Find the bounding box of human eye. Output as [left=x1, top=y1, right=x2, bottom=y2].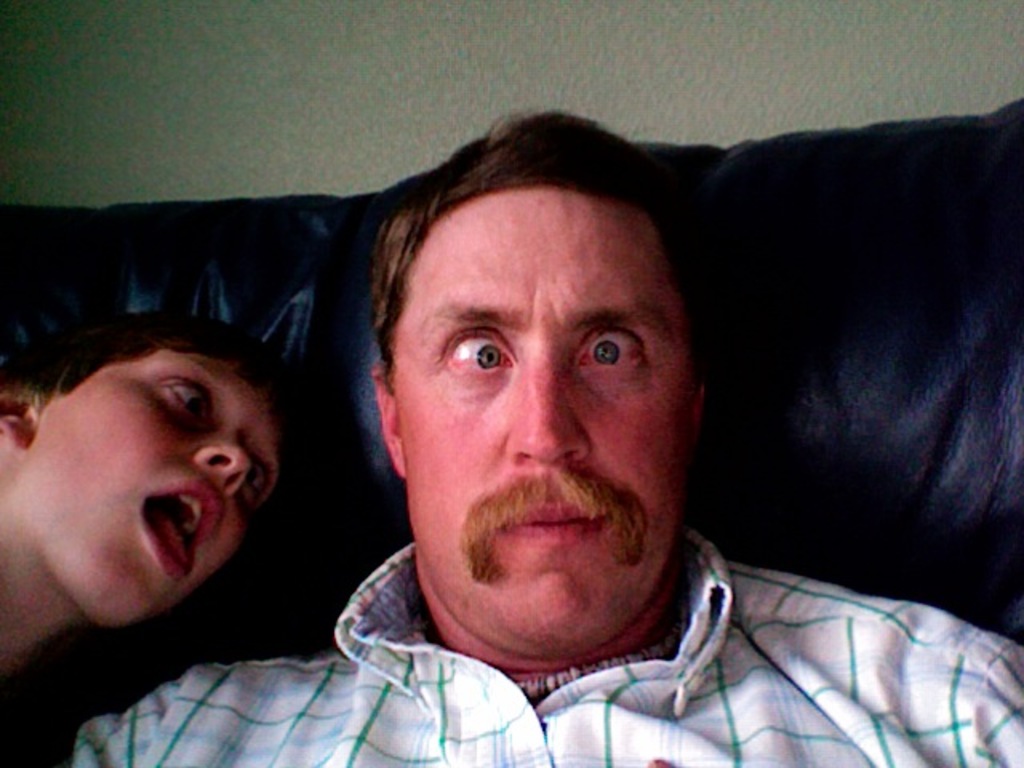
[left=574, top=326, right=651, bottom=376].
